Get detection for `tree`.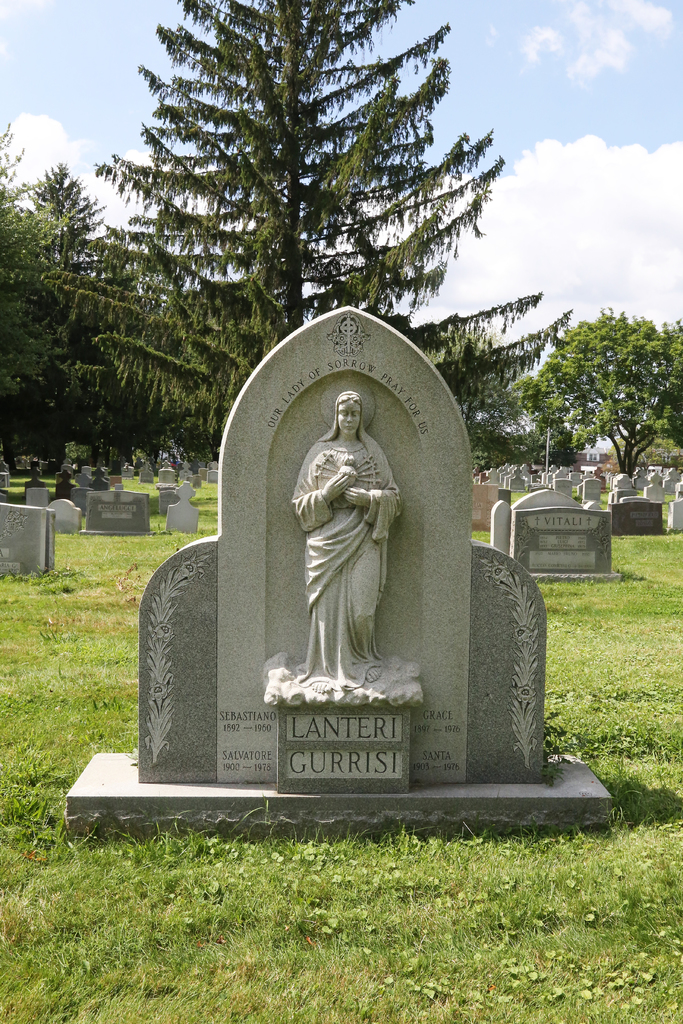
Detection: select_region(49, 152, 119, 444).
